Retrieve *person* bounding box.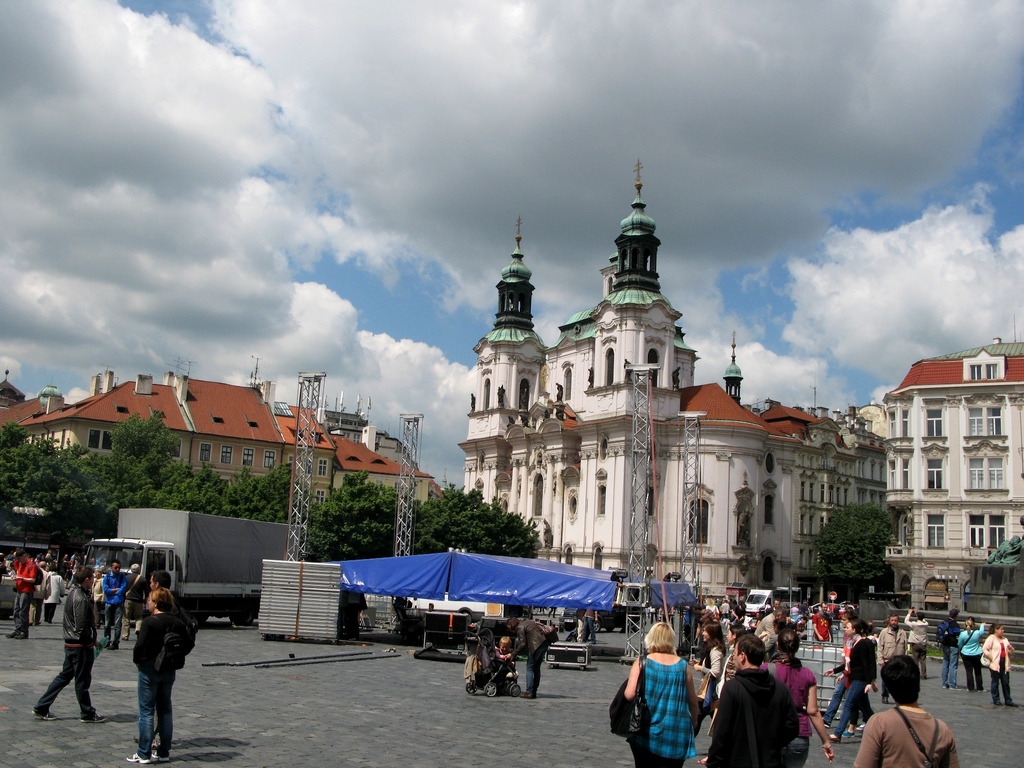
Bounding box: (left=604, top=618, right=694, bottom=767).
